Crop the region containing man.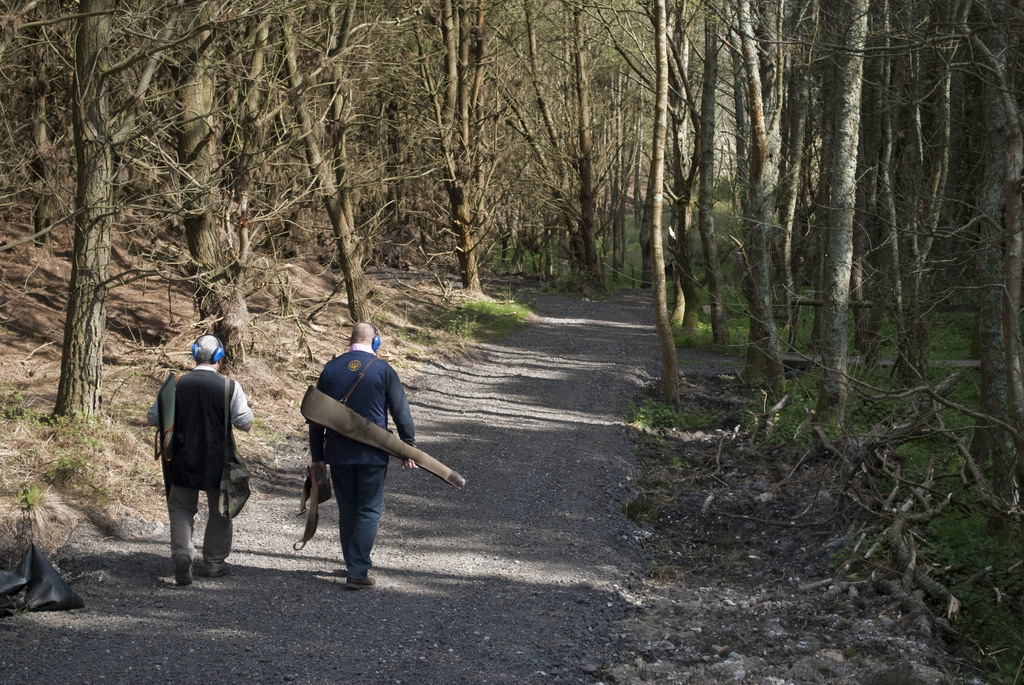
Crop region: 287/317/438/583.
